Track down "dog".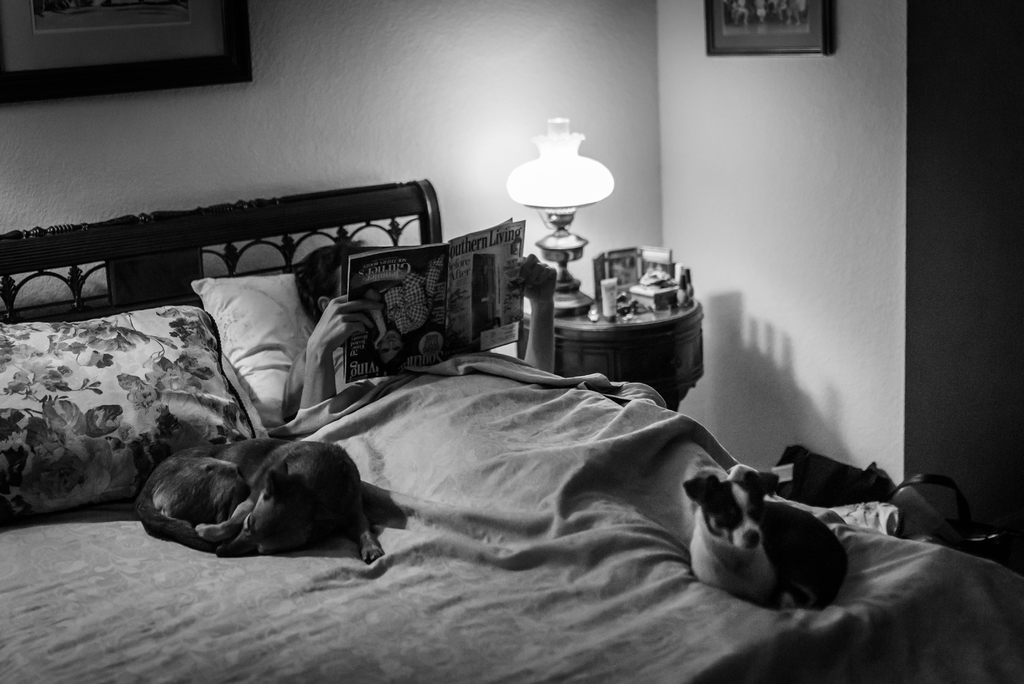
Tracked to detection(682, 464, 851, 610).
